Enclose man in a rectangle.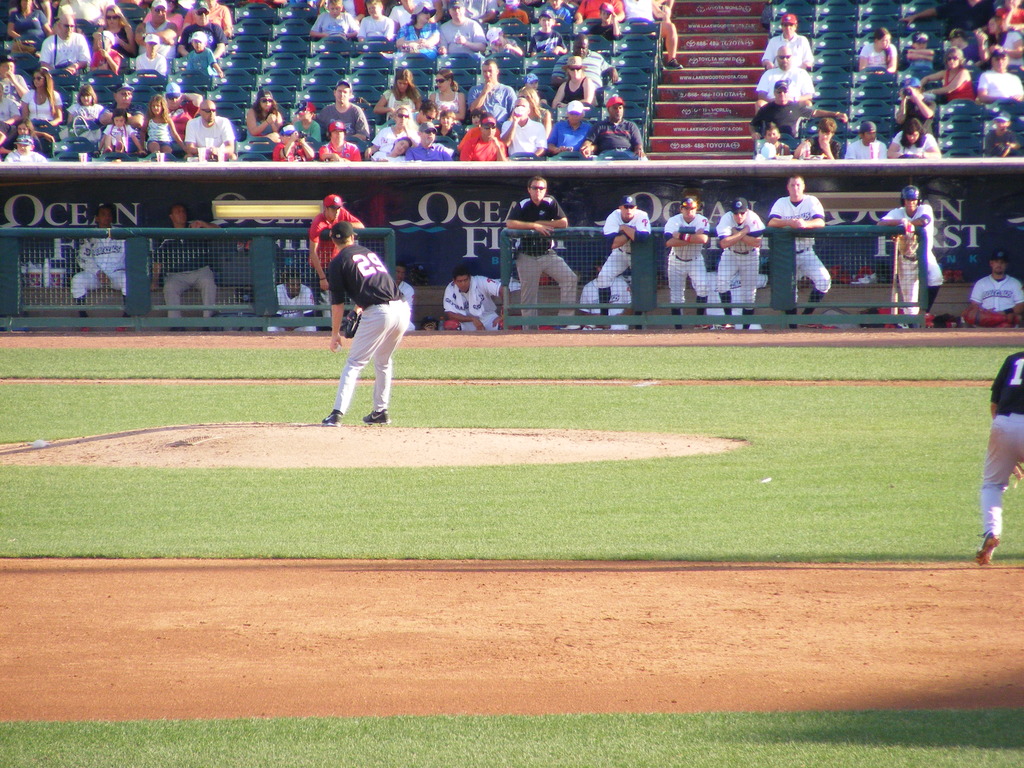
(left=845, top=122, right=890, bottom=161).
